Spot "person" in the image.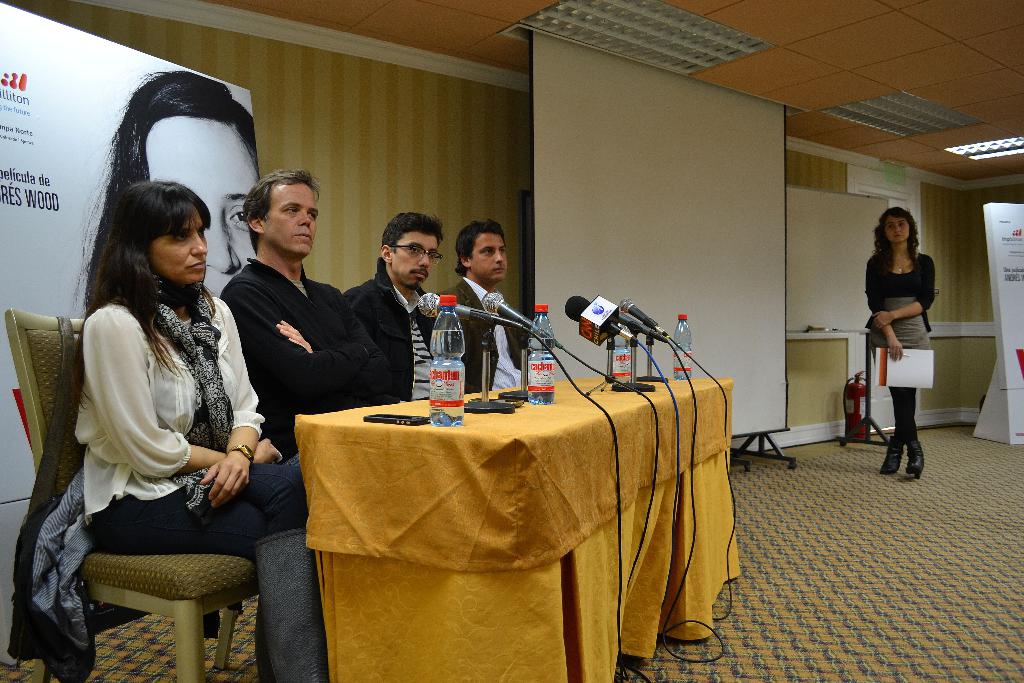
"person" found at (345,214,445,403).
